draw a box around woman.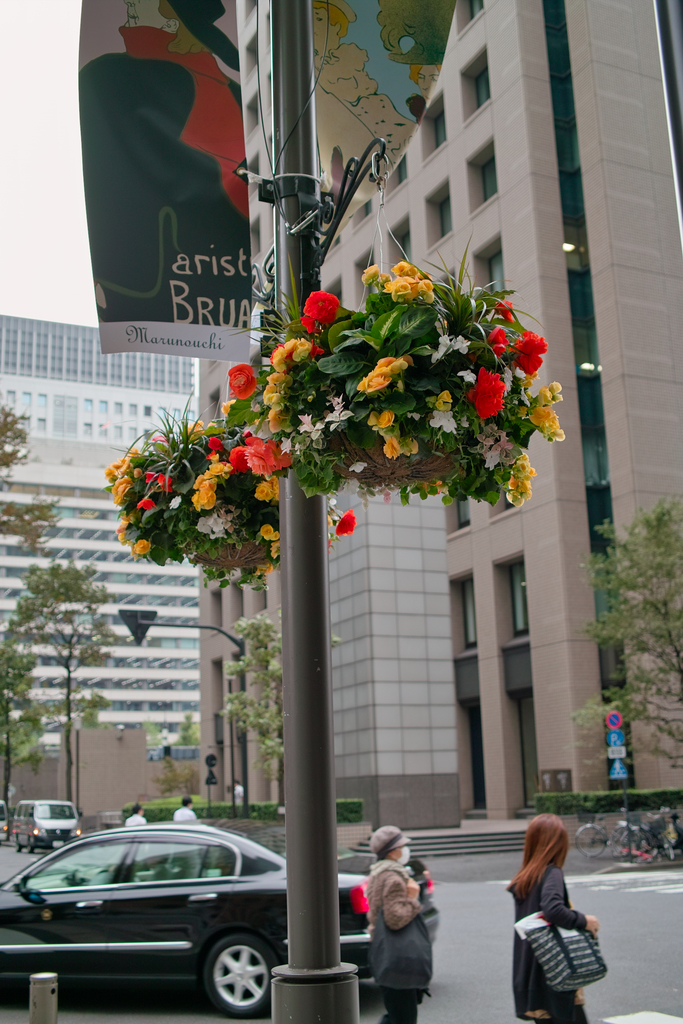
x1=507, y1=816, x2=597, y2=1023.
